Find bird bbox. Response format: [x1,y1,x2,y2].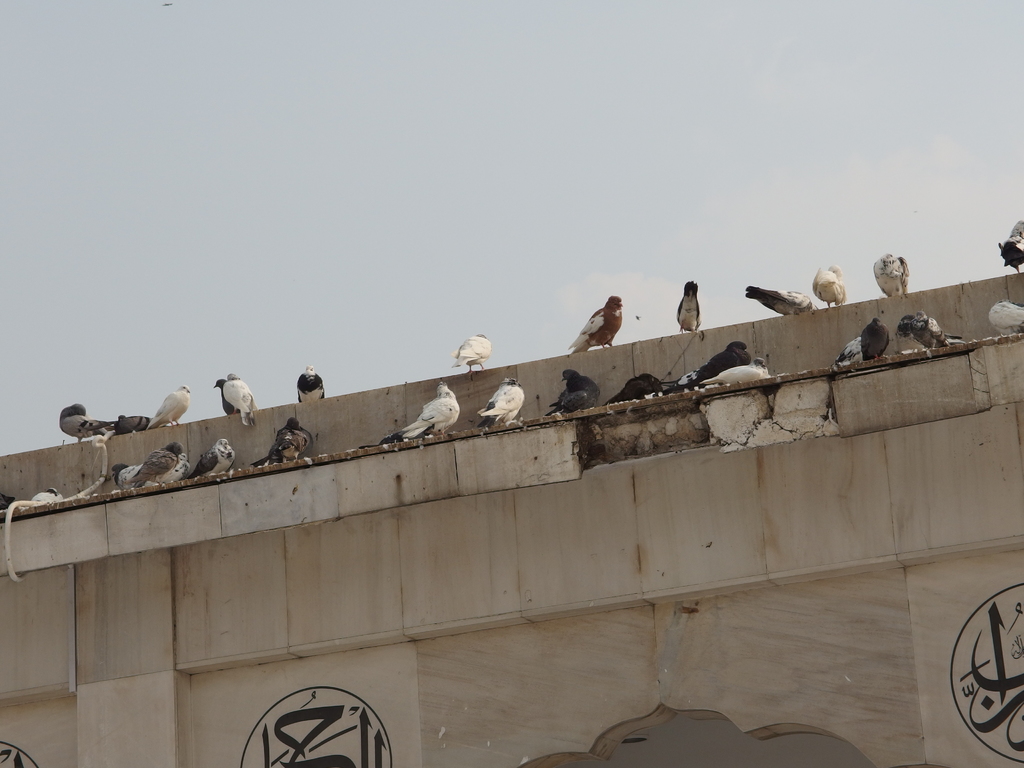
[833,311,895,369].
